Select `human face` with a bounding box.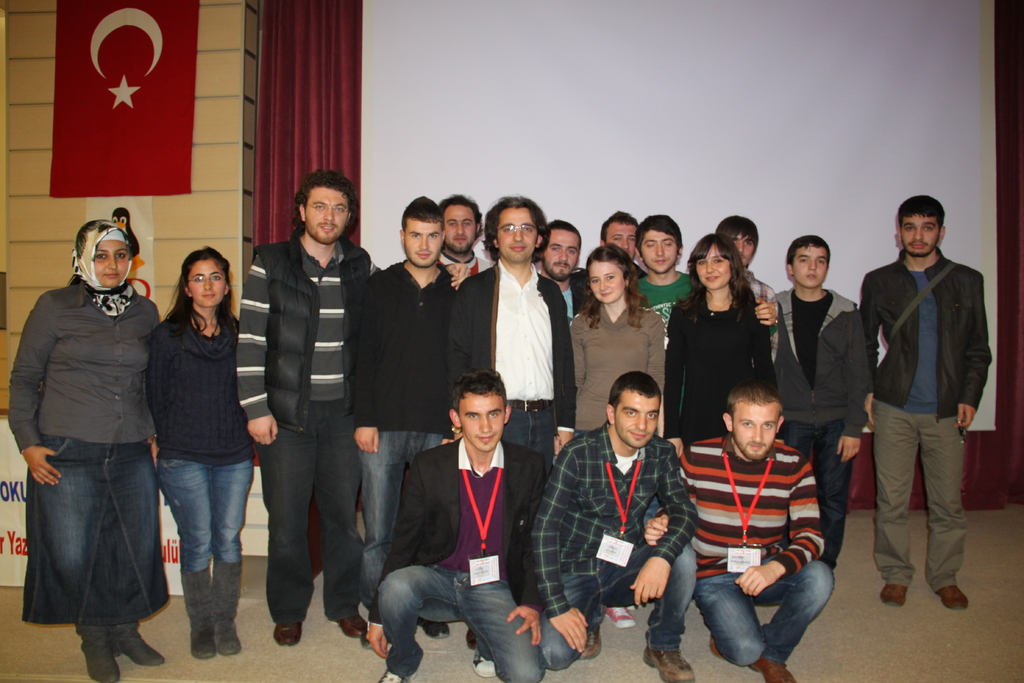
rect(640, 231, 678, 276).
